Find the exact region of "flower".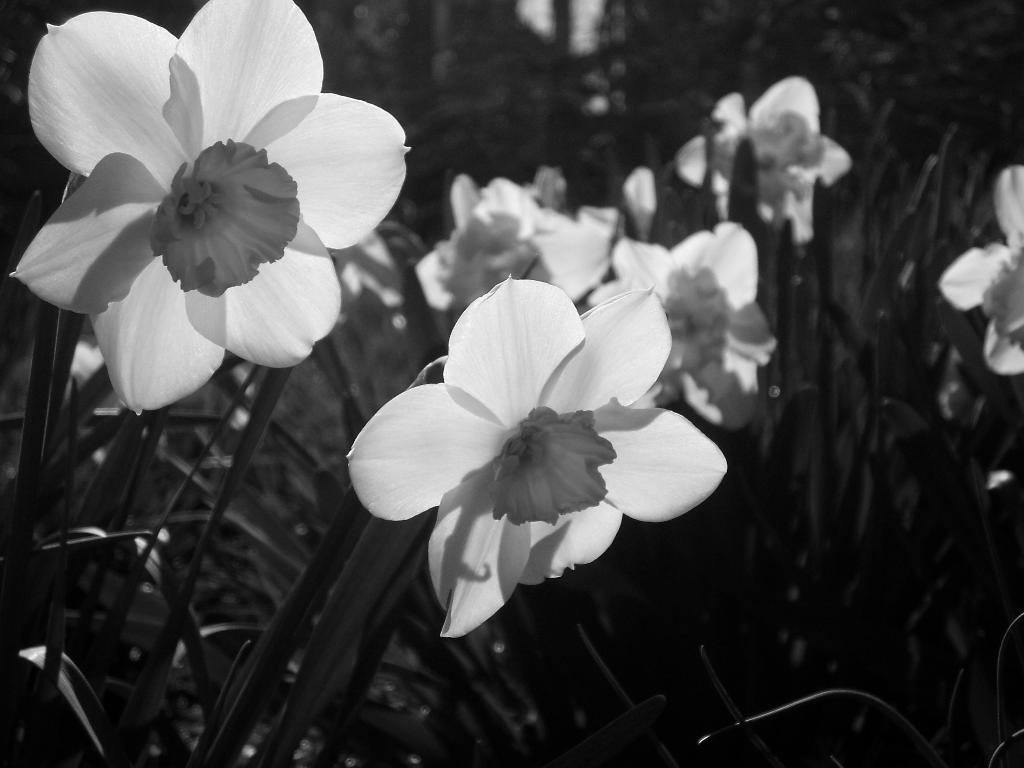
Exact region: l=677, t=71, r=858, b=252.
